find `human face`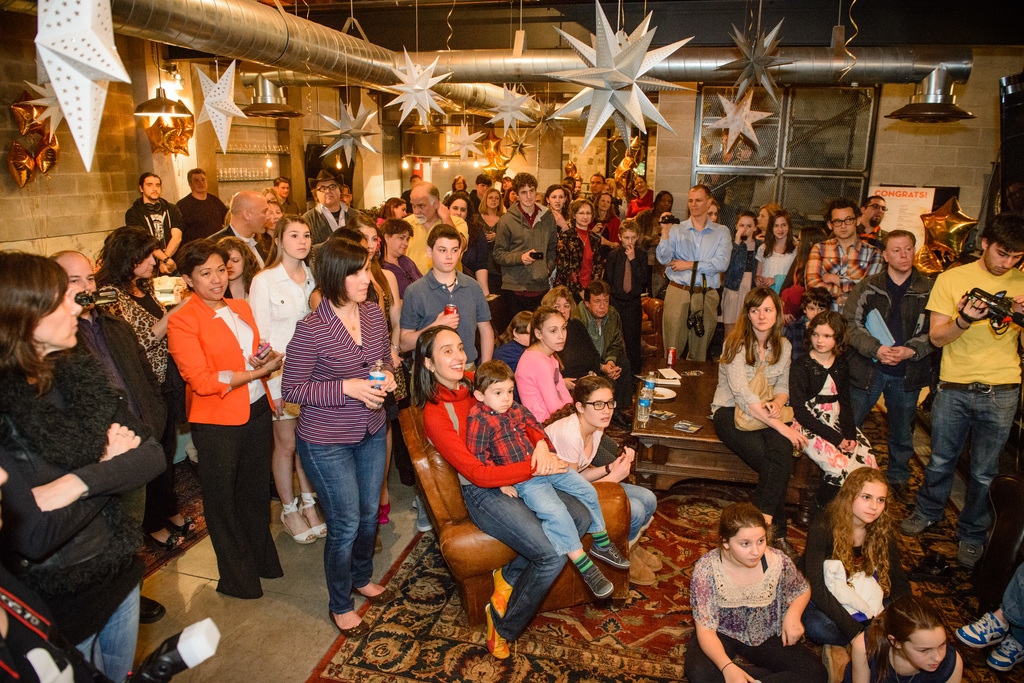
locate(132, 248, 155, 282)
